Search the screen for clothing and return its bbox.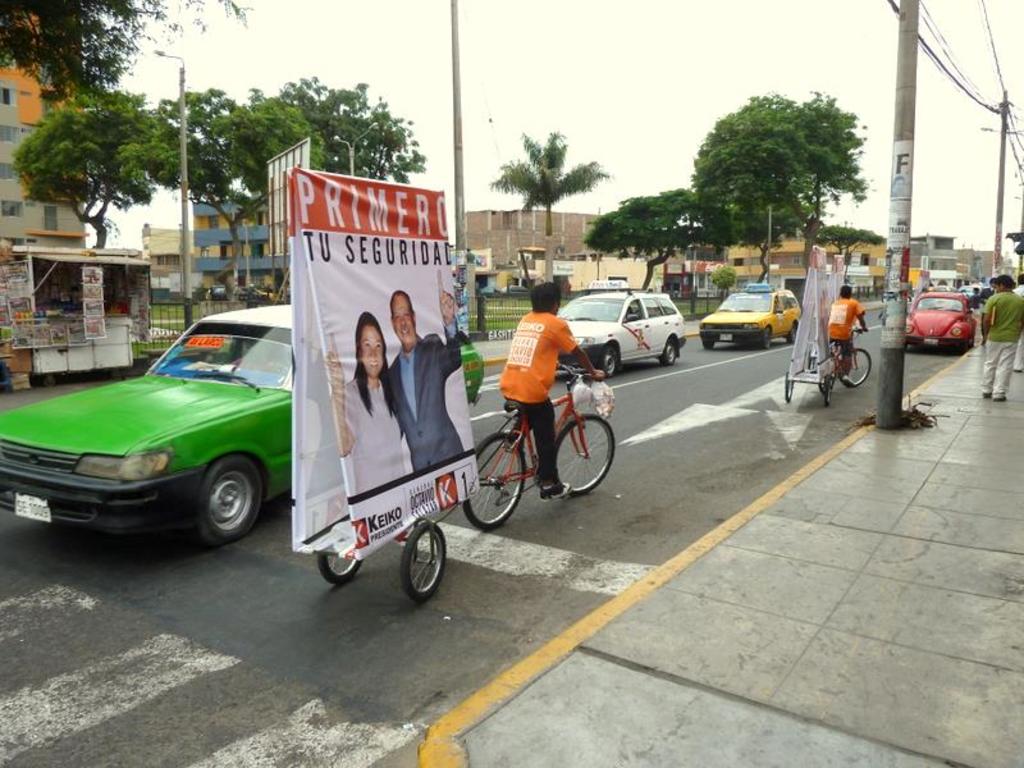
Found: {"left": 1011, "top": 284, "right": 1023, "bottom": 370}.
